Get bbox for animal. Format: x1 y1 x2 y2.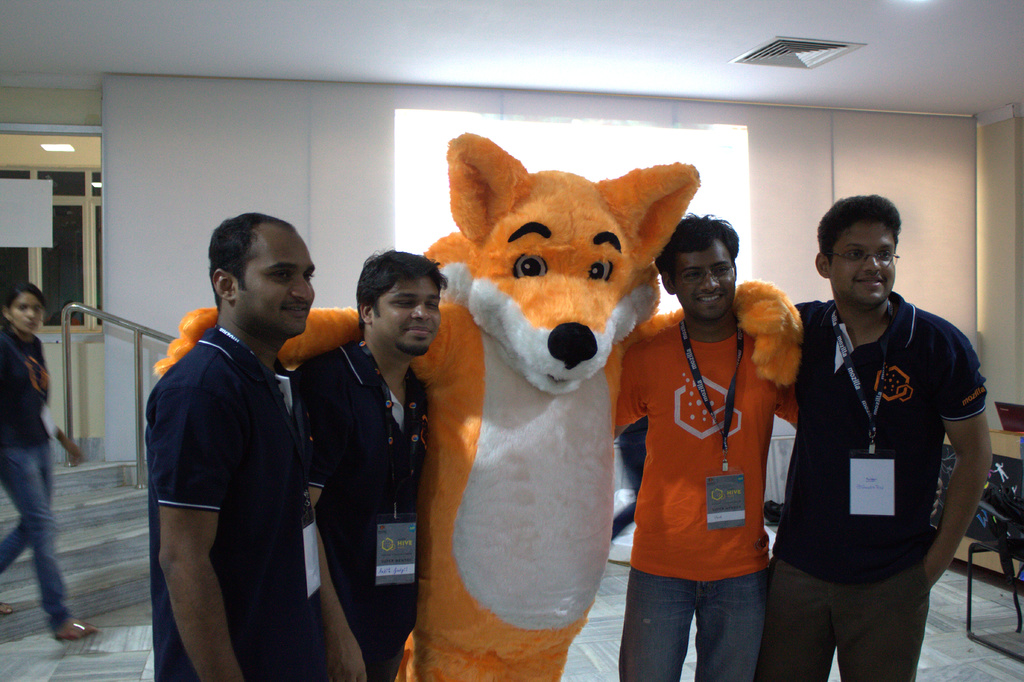
153 134 806 681.
